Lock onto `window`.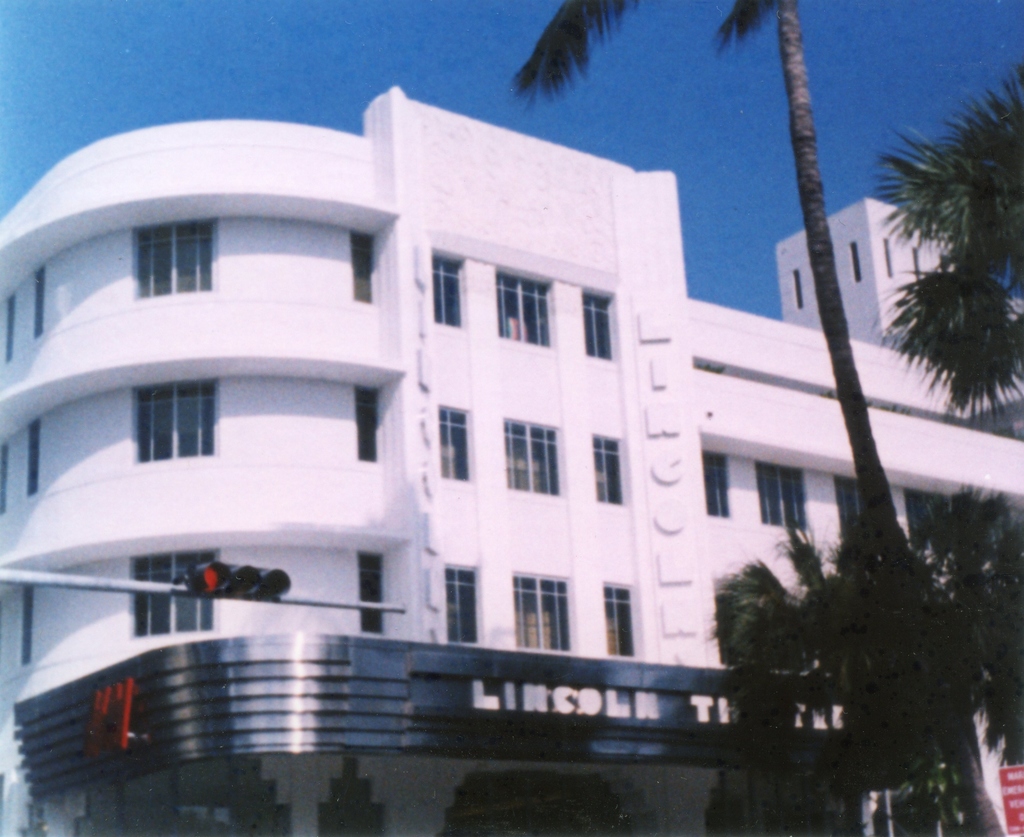
Locked: [583,290,622,359].
